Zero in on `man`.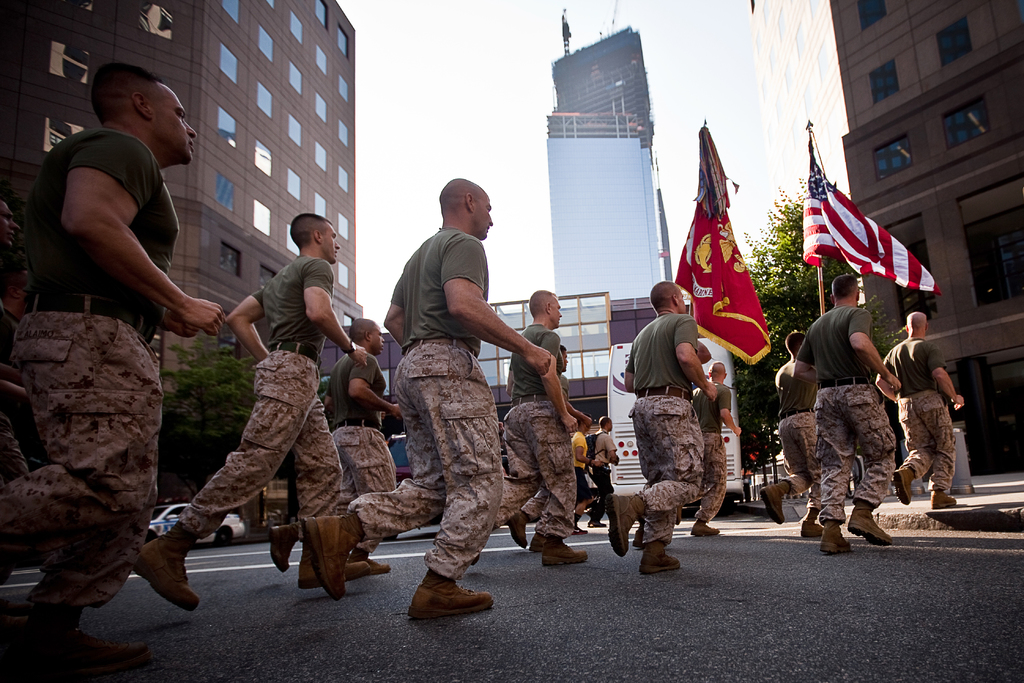
Zeroed in: left=673, top=357, right=745, bottom=536.
